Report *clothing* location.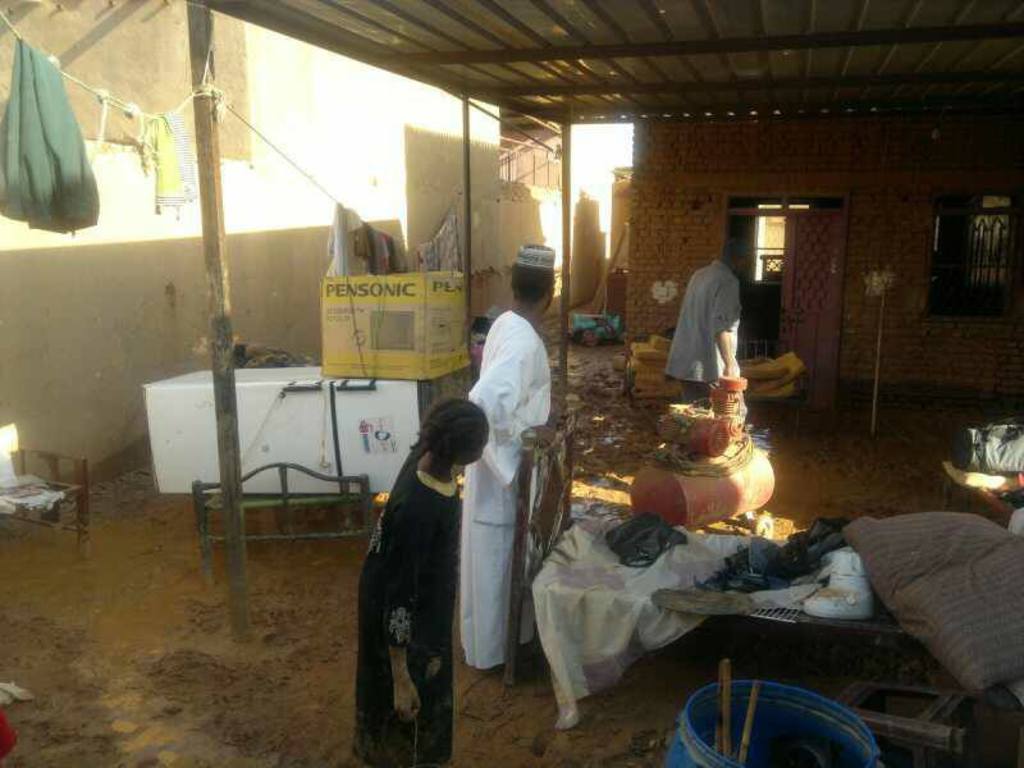
Report: region(466, 306, 556, 676).
